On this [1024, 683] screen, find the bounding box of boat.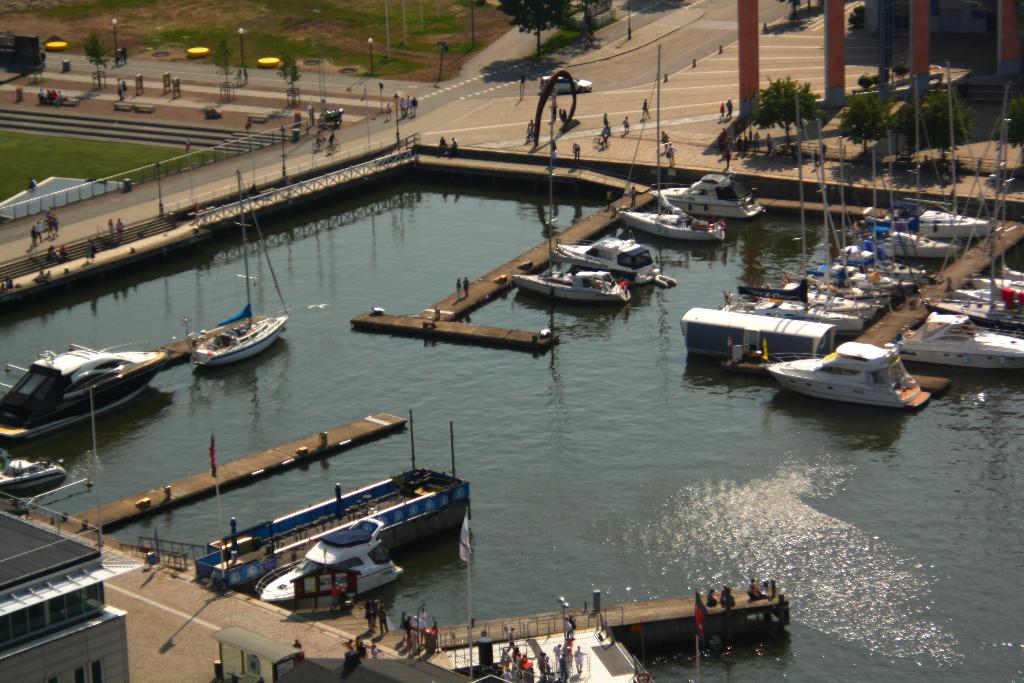
Bounding box: crop(615, 46, 728, 242).
